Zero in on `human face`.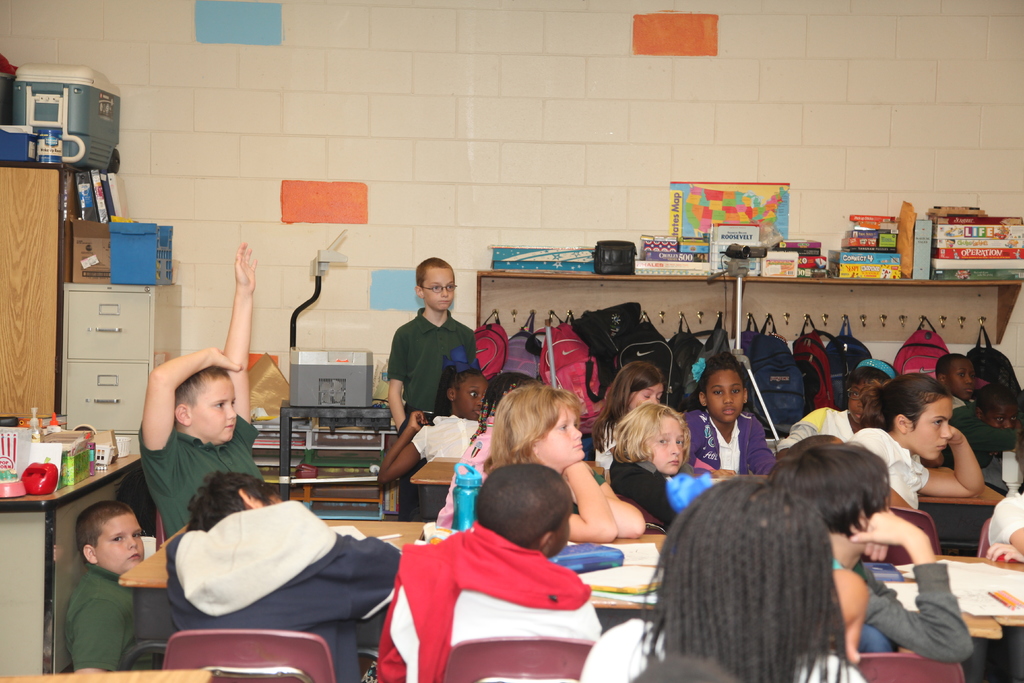
Zeroed in: {"left": 845, "top": 384, "right": 870, "bottom": 424}.
